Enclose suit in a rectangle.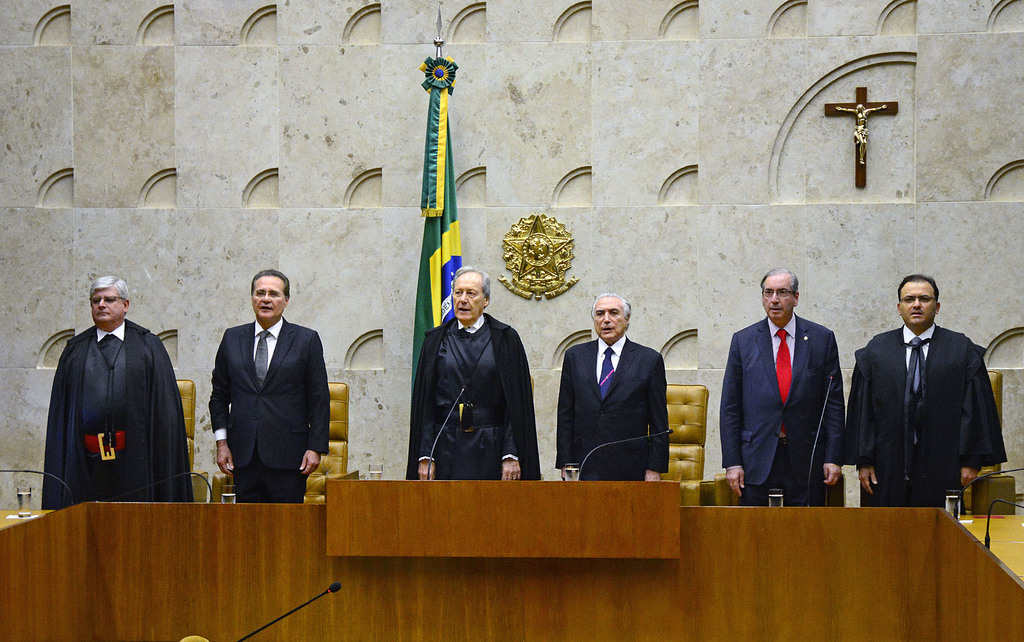
Rect(828, 325, 1005, 518).
